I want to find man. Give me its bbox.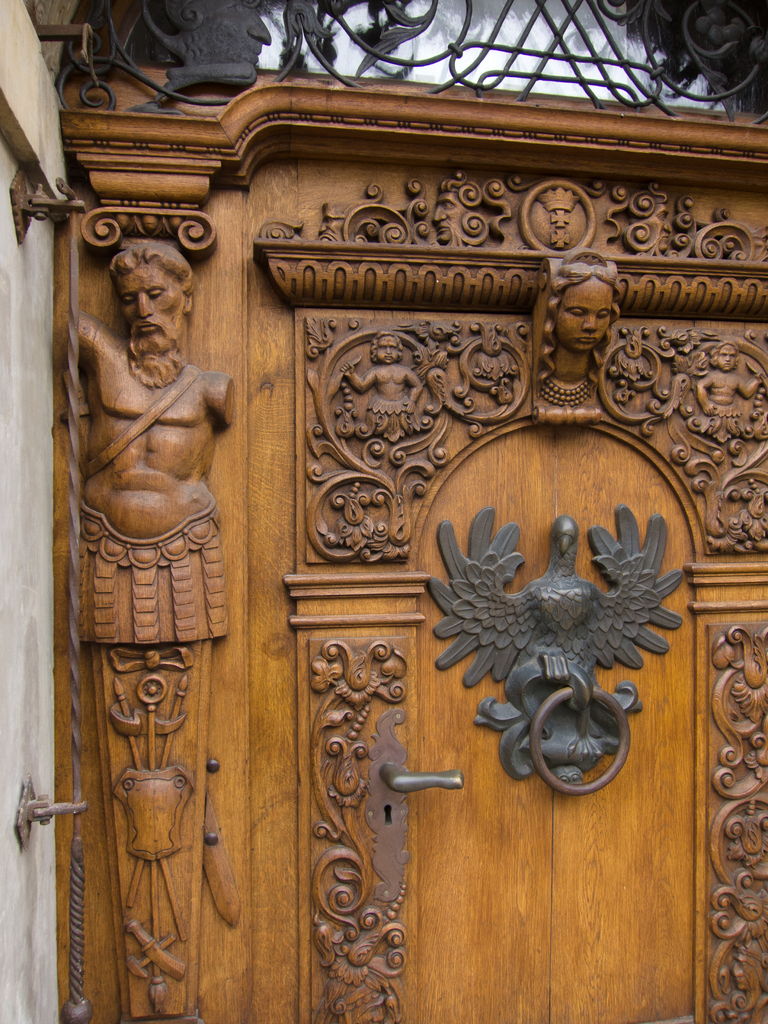
l=60, t=235, r=230, b=703.
